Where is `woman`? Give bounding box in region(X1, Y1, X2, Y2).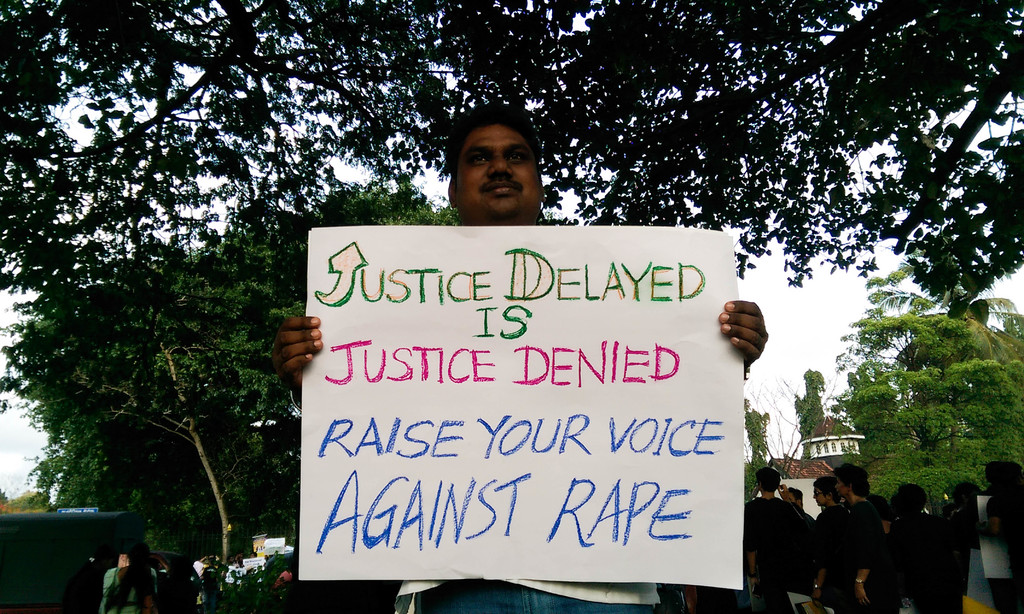
region(97, 542, 161, 613).
